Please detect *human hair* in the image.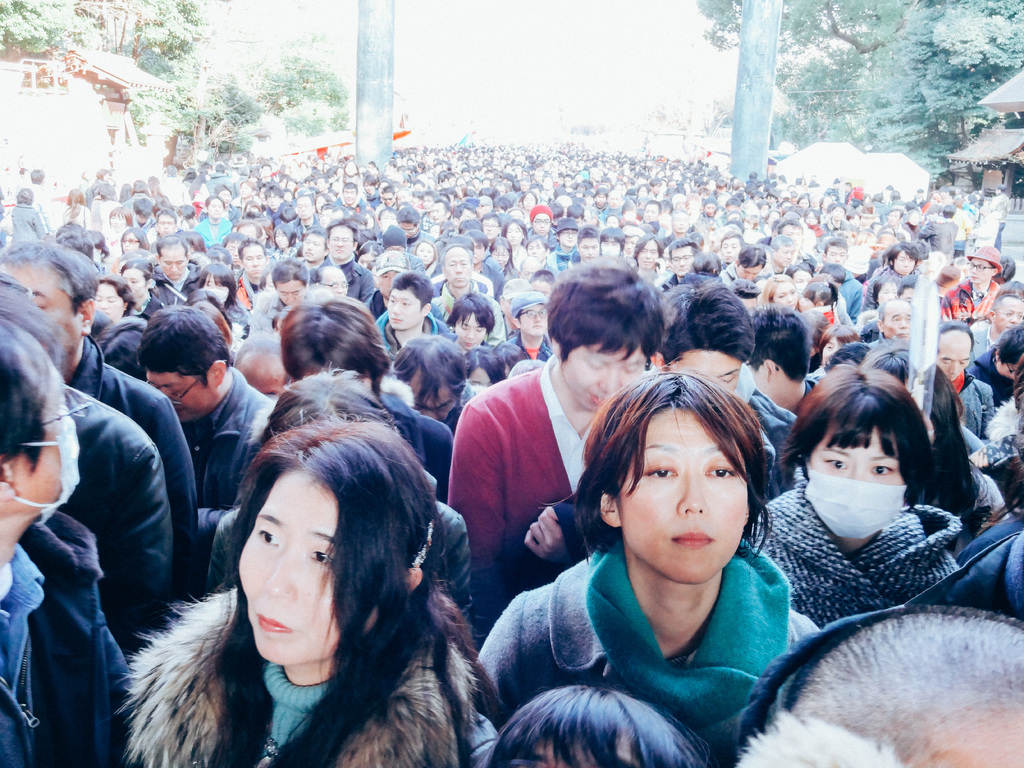
bbox=[415, 238, 435, 252].
